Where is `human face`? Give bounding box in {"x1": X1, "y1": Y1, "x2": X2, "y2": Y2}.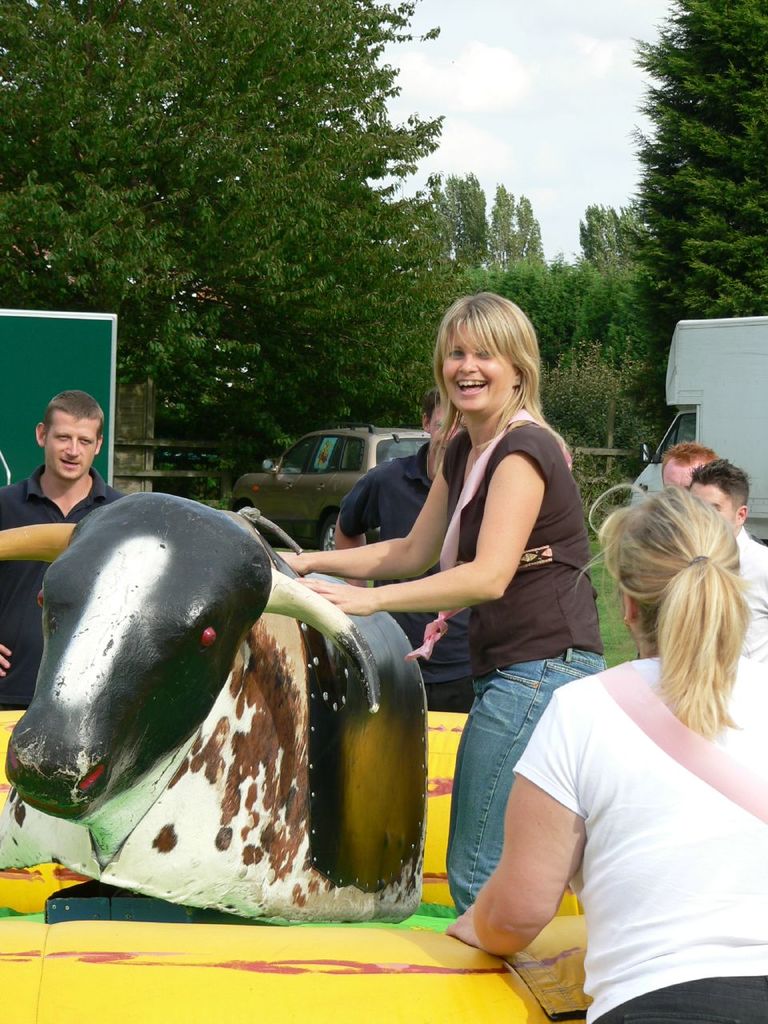
{"x1": 44, "y1": 411, "x2": 104, "y2": 479}.
